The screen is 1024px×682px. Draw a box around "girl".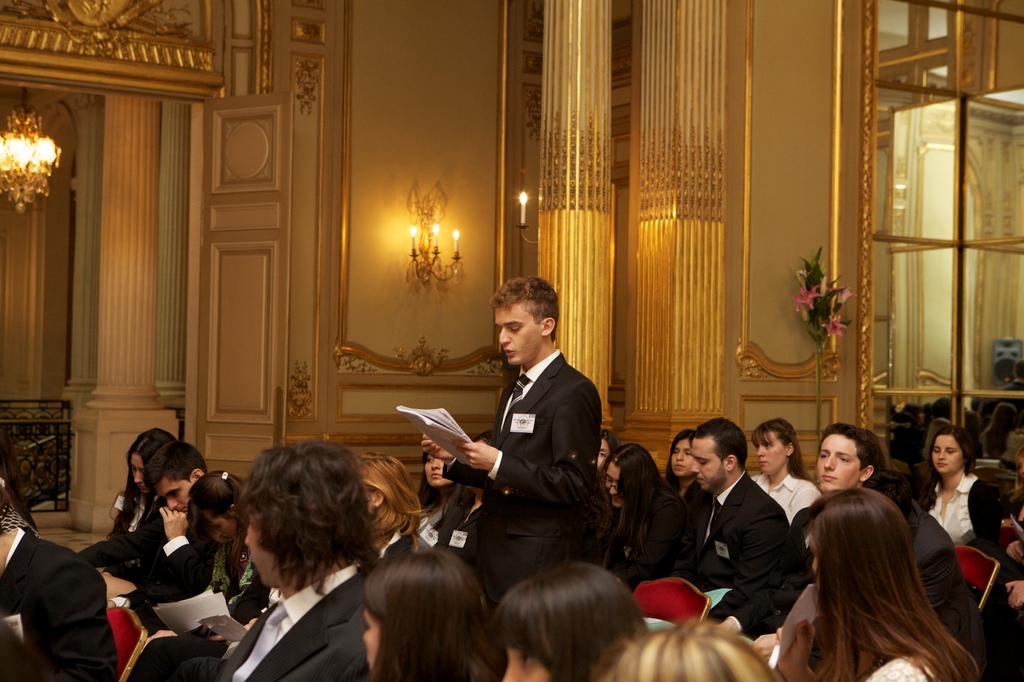
<box>105,424,189,537</box>.
